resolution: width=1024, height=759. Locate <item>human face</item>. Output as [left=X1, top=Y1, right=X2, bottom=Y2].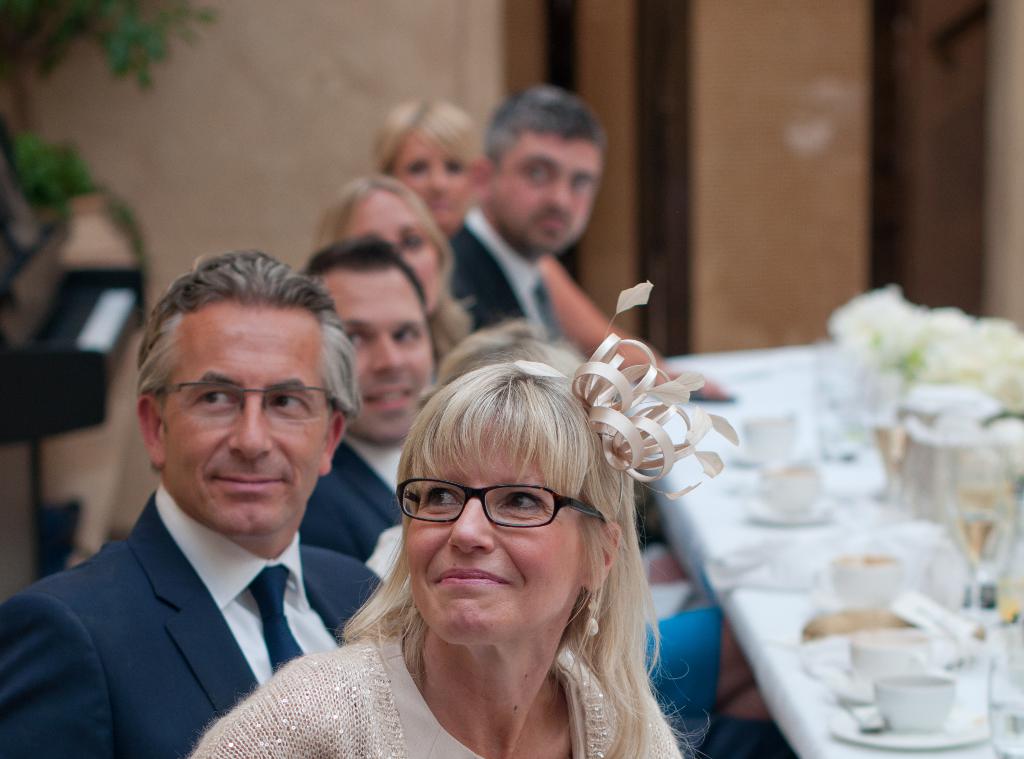
[left=312, top=273, right=436, bottom=443].
